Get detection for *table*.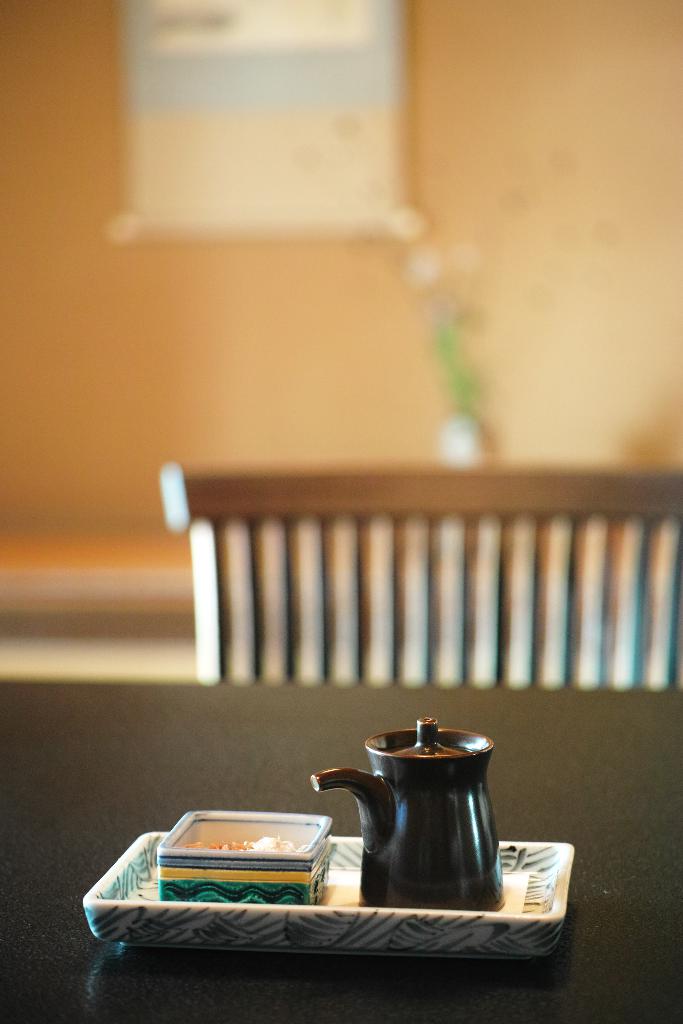
Detection: x1=0 y1=684 x2=682 y2=1023.
